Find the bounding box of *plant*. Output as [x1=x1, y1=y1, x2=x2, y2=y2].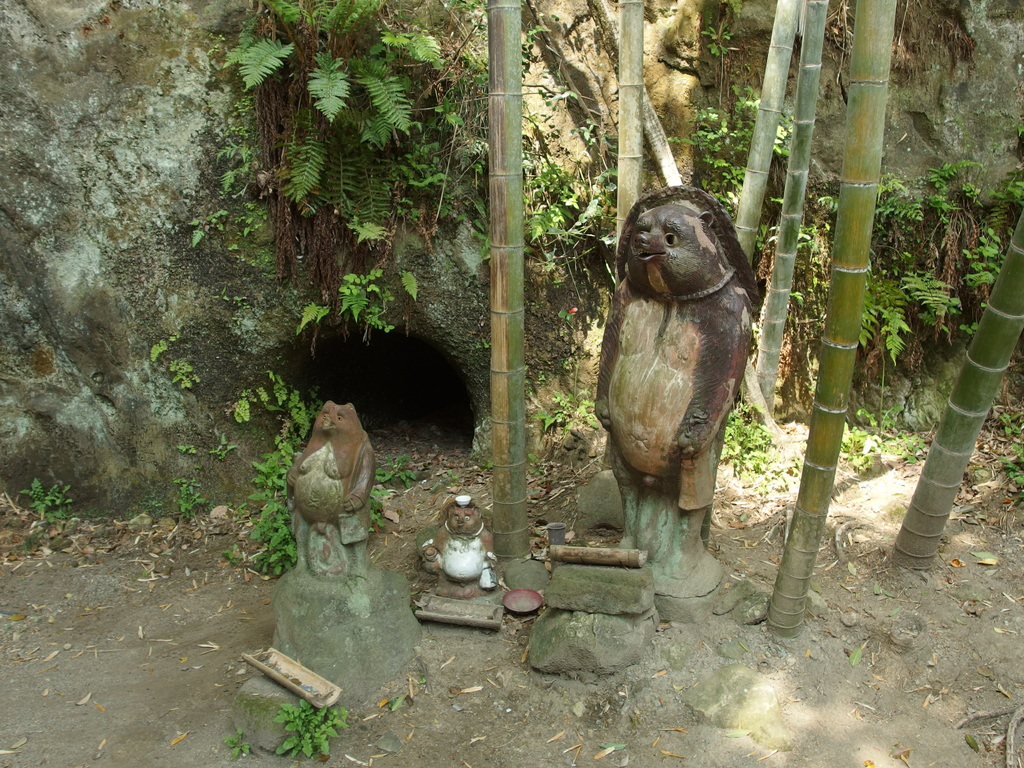
[x1=173, y1=481, x2=211, y2=523].
